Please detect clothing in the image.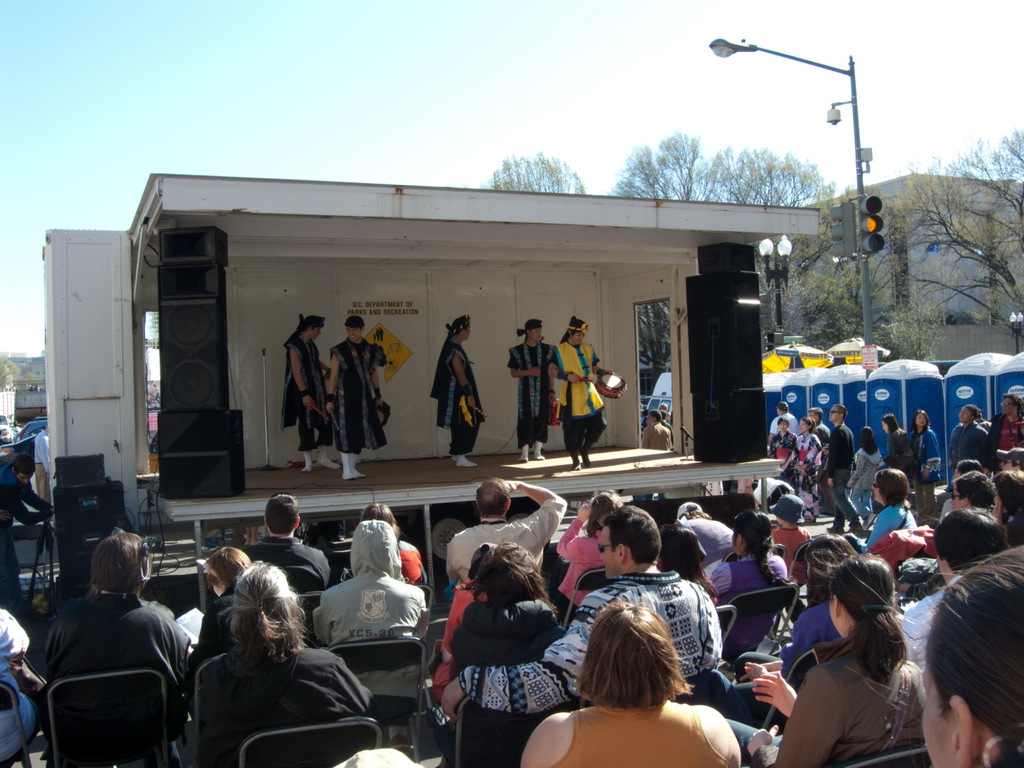
[left=911, top=428, right=941, bottom=502].
